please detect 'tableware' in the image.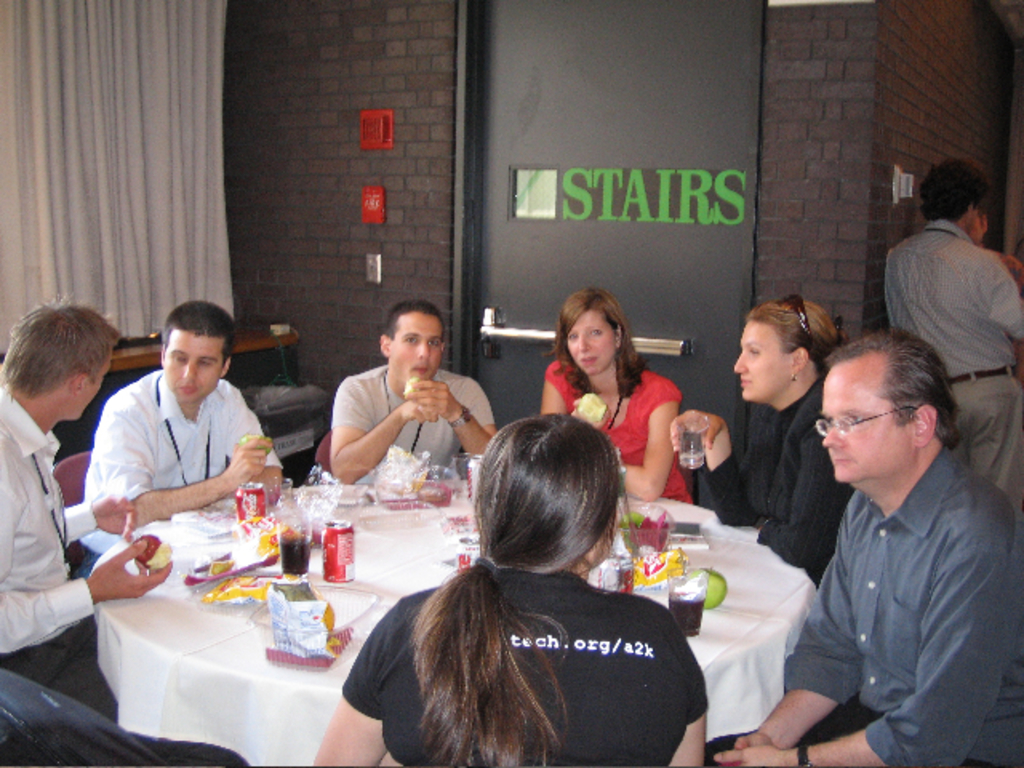
region(274, 506, 314, 582).
